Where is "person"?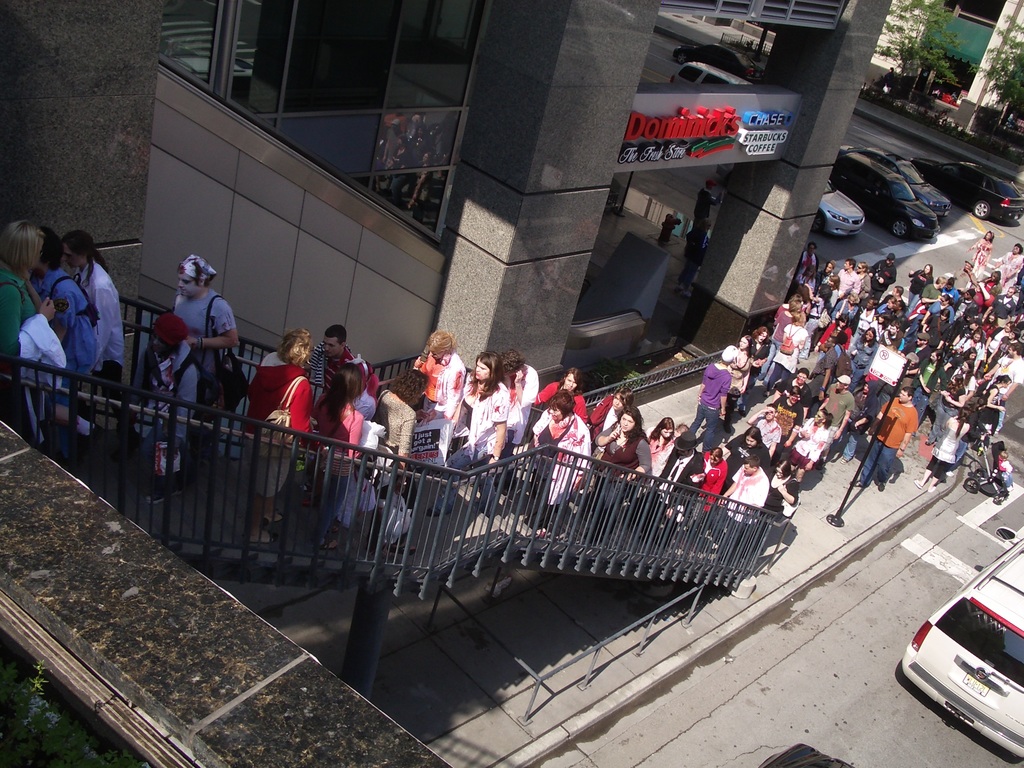
Rect(851, 385, 919, 490).
